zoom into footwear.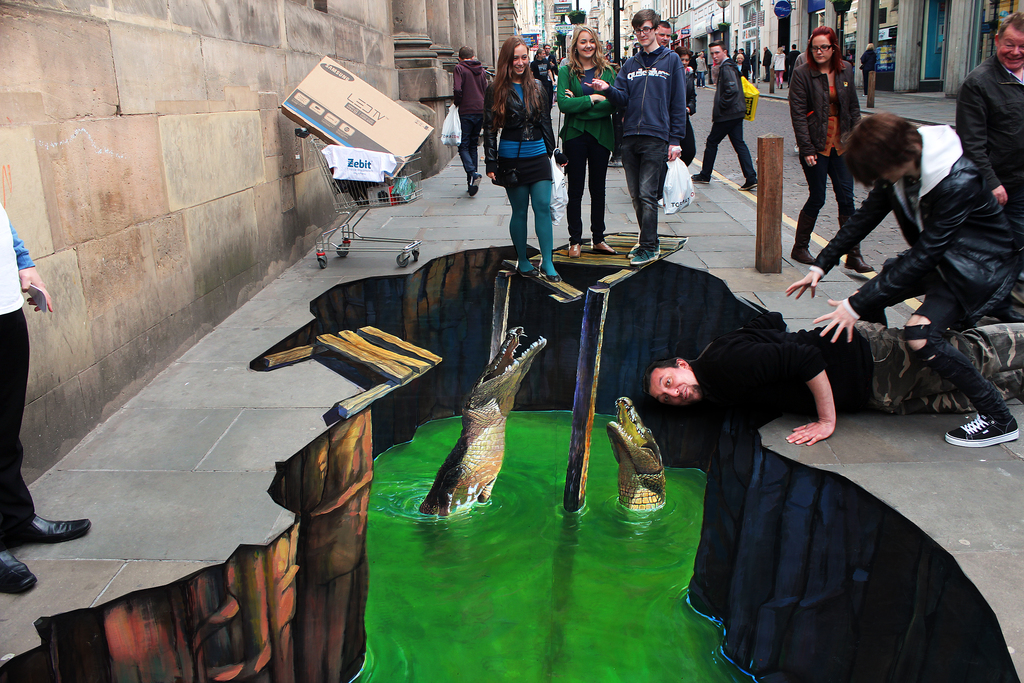
Zoom target: select_region(941, 415, 1022, 448).
